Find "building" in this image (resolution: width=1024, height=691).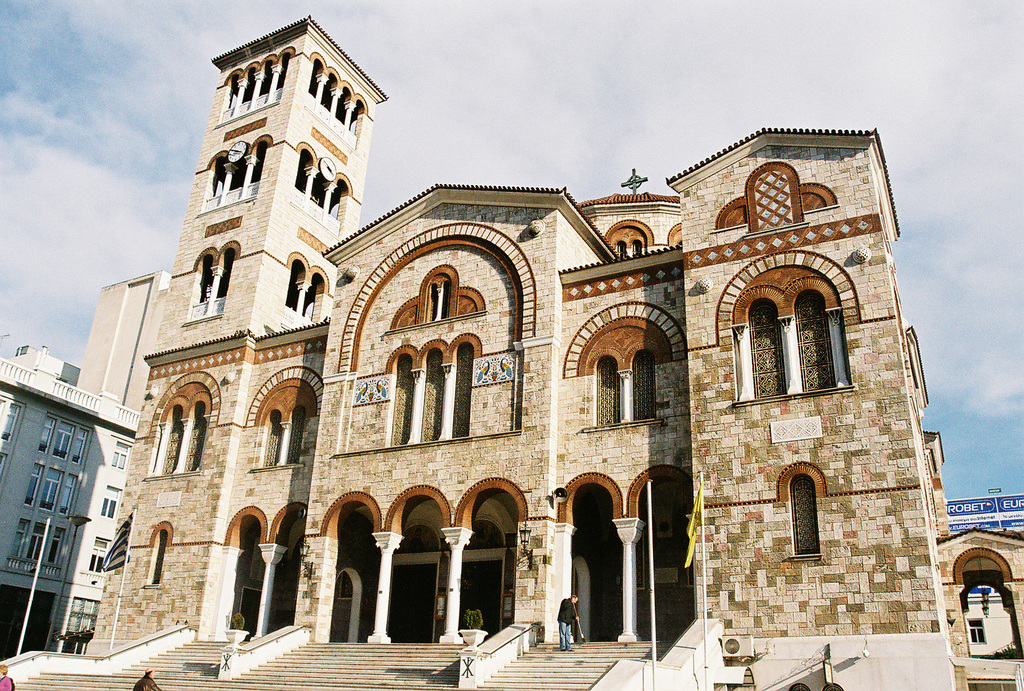
118, 17, 948, 651.
